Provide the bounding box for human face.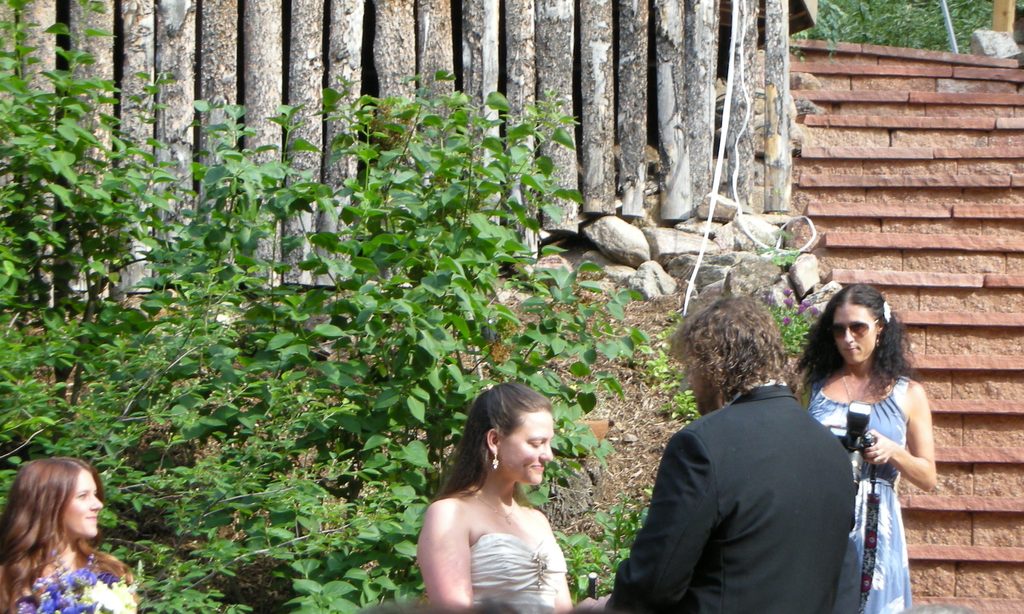
rect(502, 412, 555, 484).
